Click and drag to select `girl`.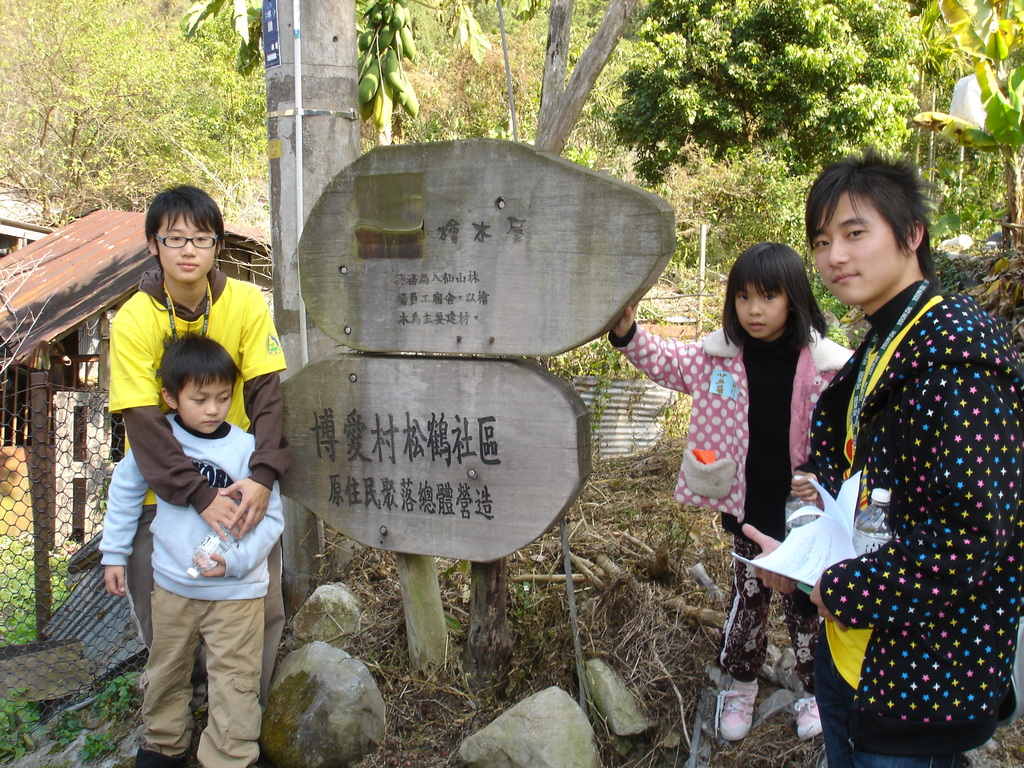
Selection: bbox=[602, 239, 866, 748].
